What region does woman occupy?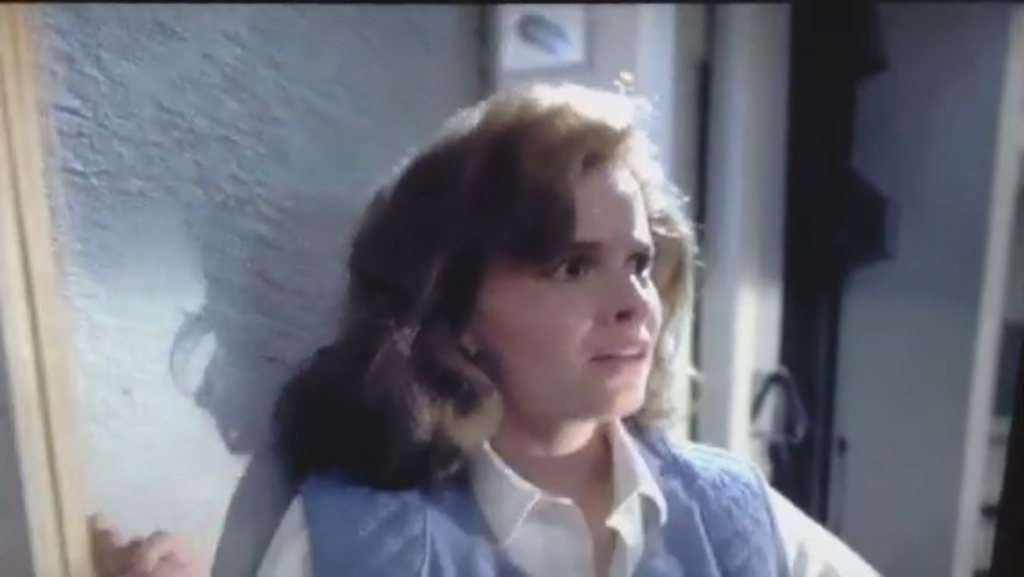
<region>234, 72, 809, 576</region>.
